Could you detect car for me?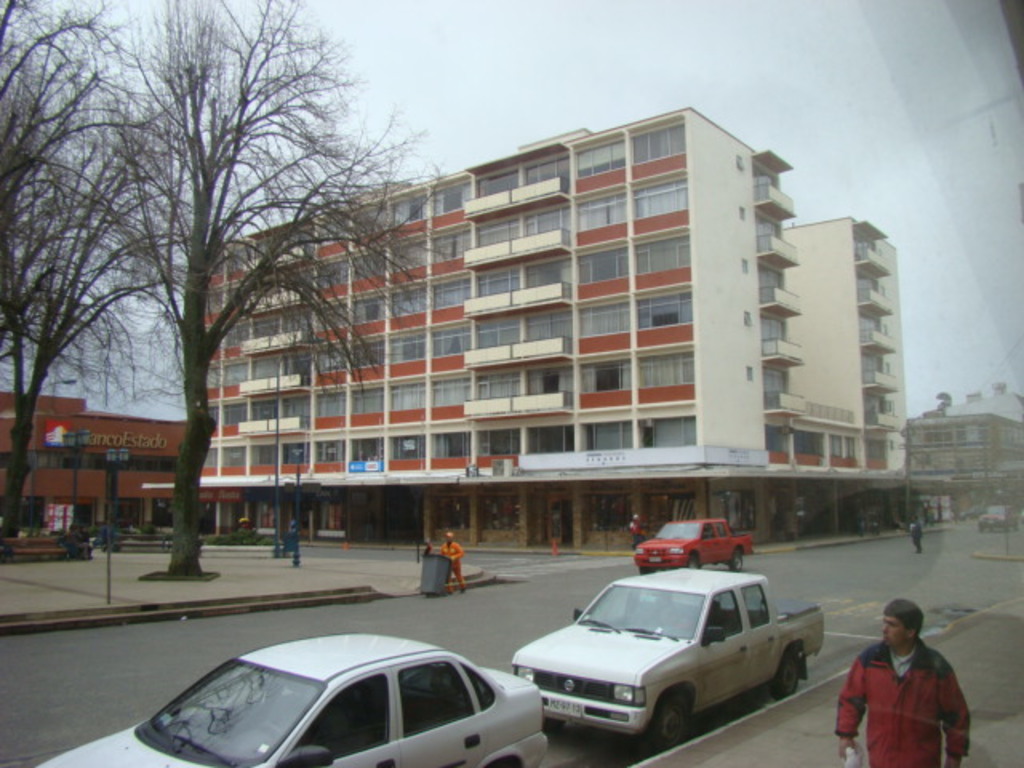
Detection result: pyautogui.locateOnScreen(515, 562, 829, 755).
